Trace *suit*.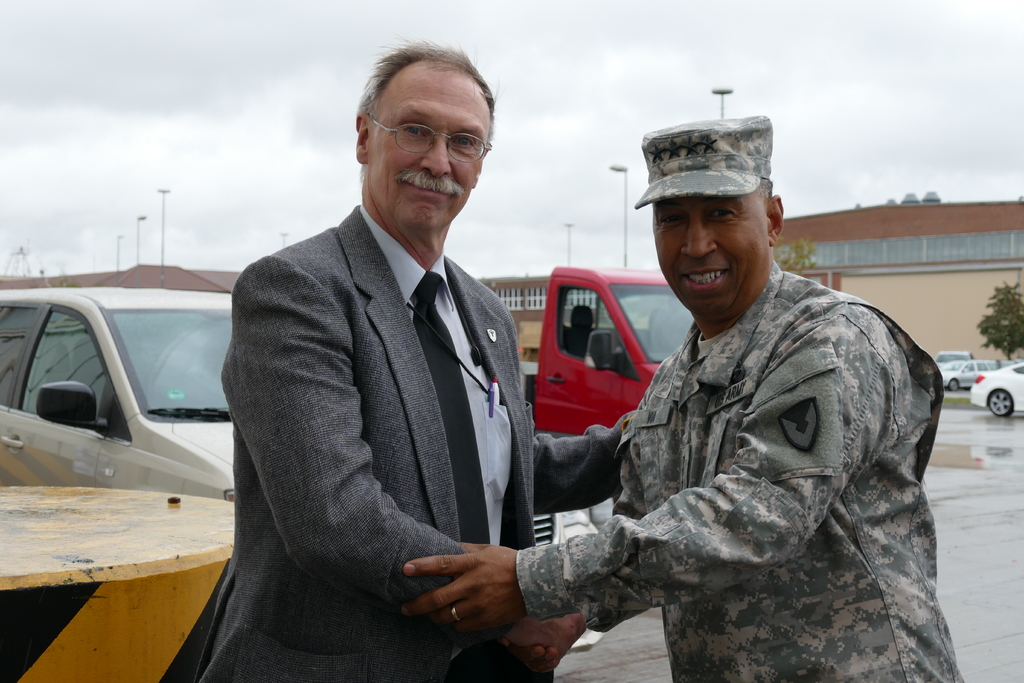
Traced to select_region(170, 186, 593, 654).
